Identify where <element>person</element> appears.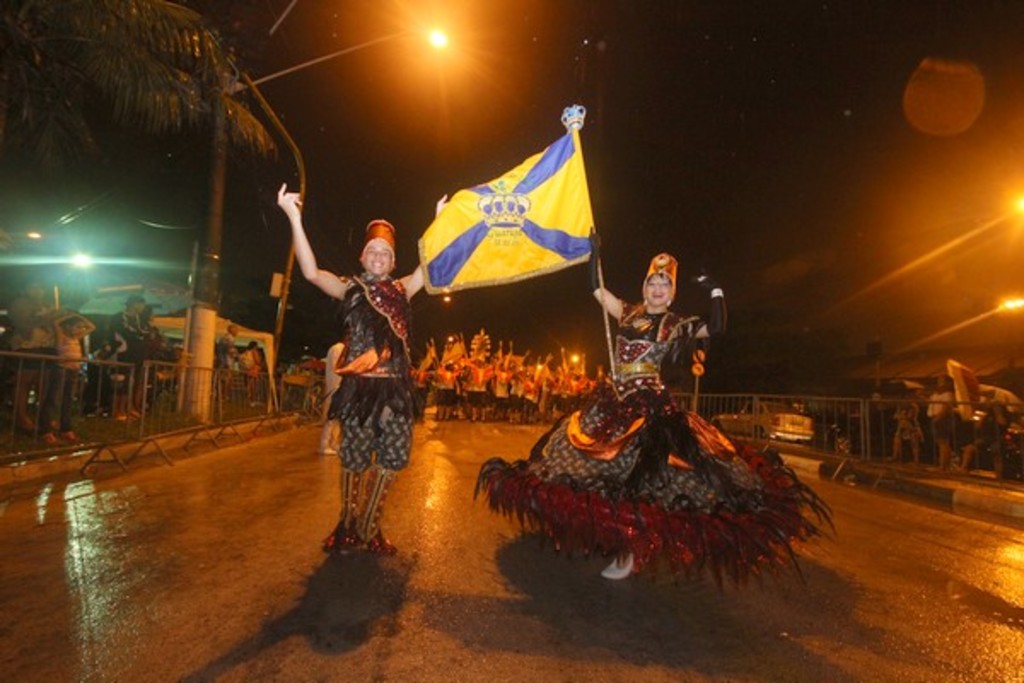
Appears at (left=241, top=336, right=253, bottom=401).
